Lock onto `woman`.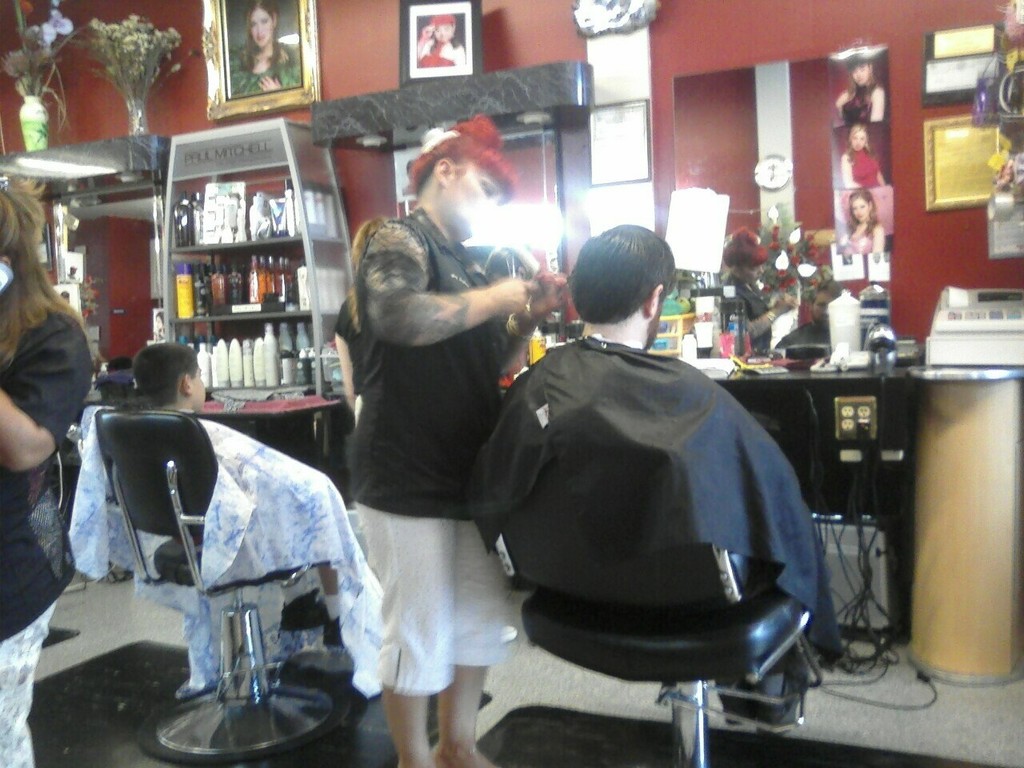
Locked: box=[227, 0, 306, 92].
